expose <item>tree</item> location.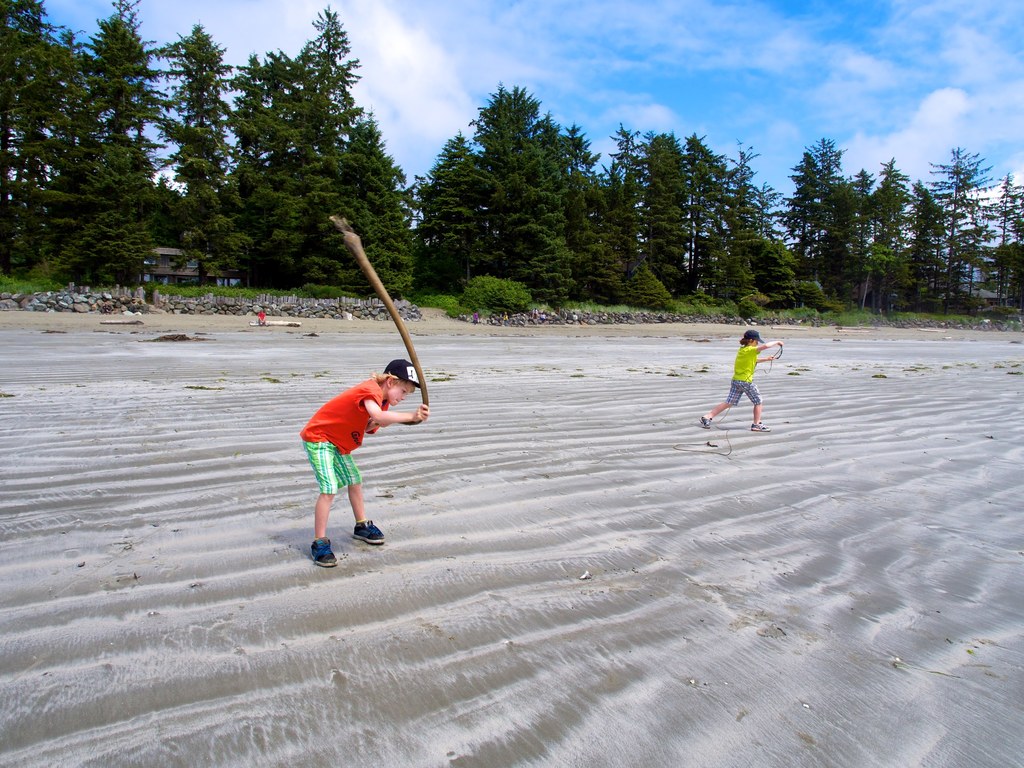
Exposed at [left=993, top=164, right=1023, bottom=321].
